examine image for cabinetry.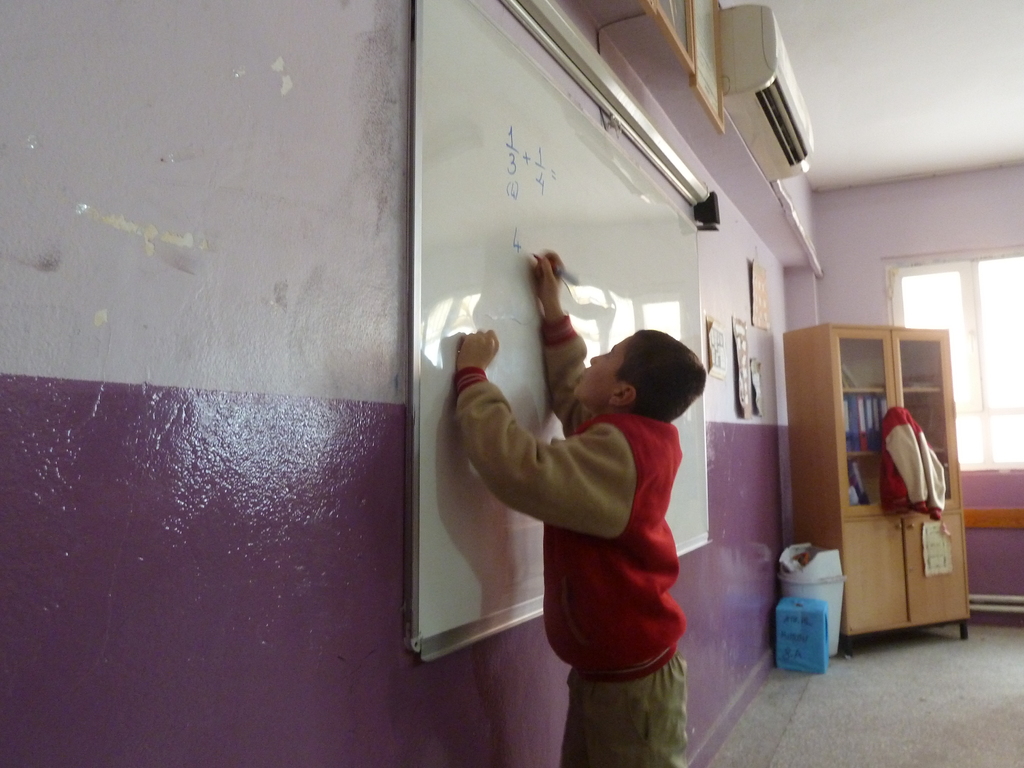
Examination result: l=842, t=511, r=909, b=630.
